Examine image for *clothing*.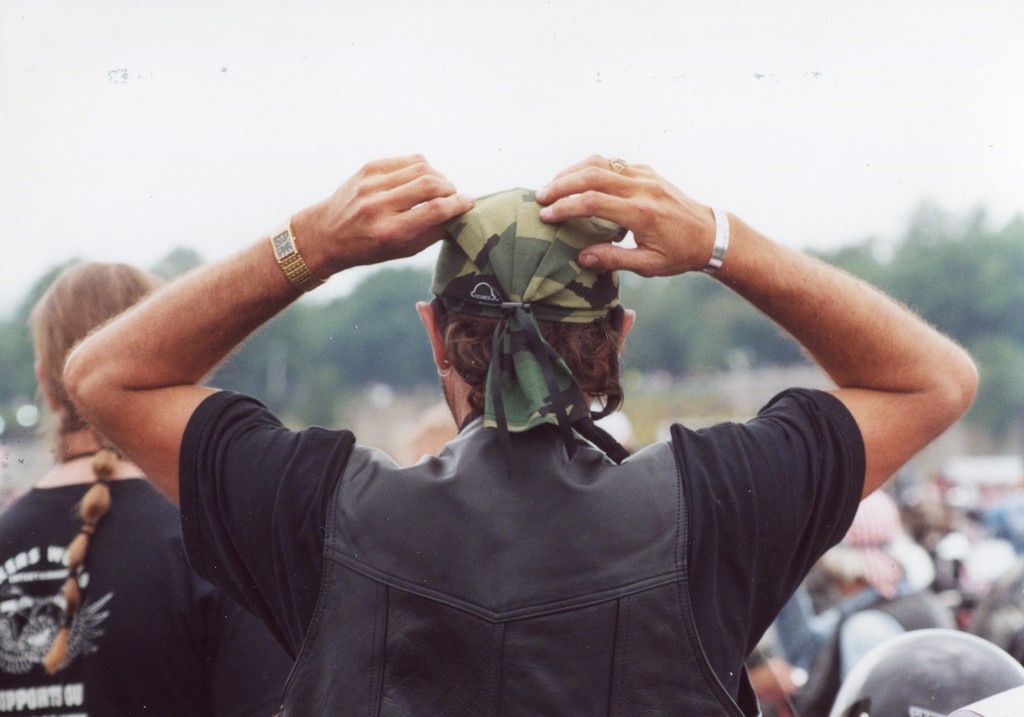
Examination result: bbox=(5, 476, 211, 716).
